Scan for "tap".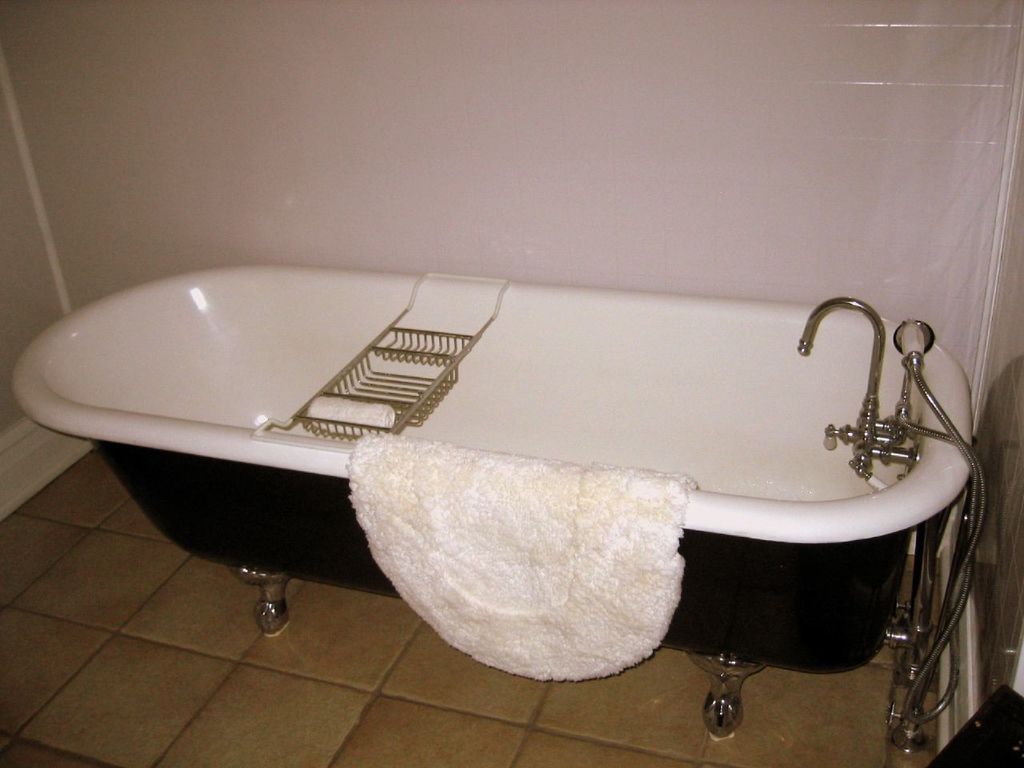
Scan result: locate(797, 294, 878, 428).
